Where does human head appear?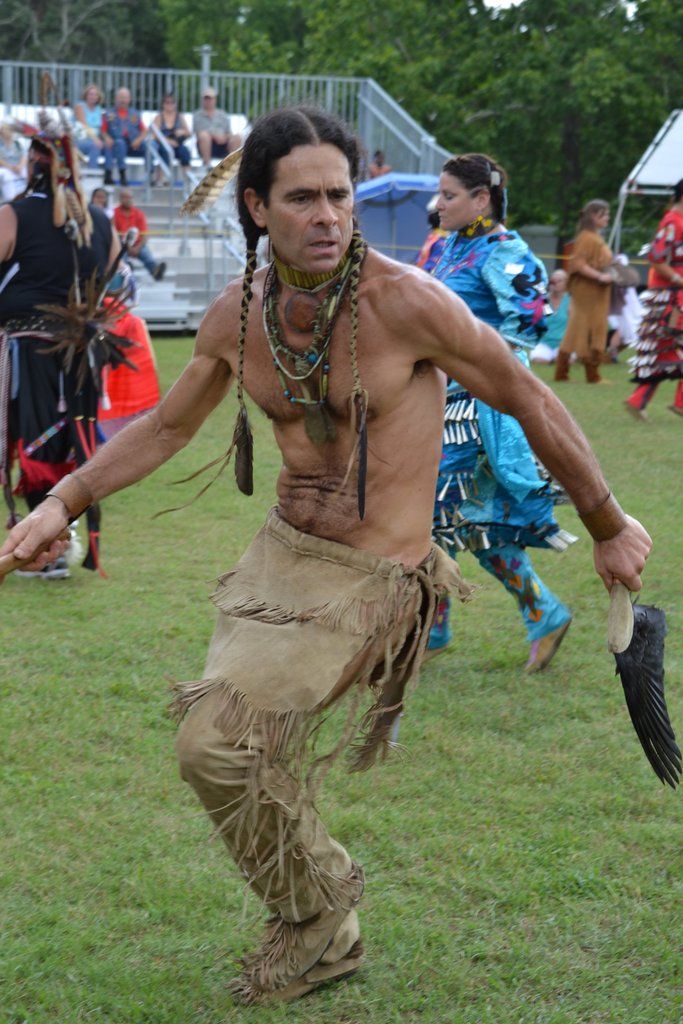
Appears at select_region(201, 90, 217, 111).
